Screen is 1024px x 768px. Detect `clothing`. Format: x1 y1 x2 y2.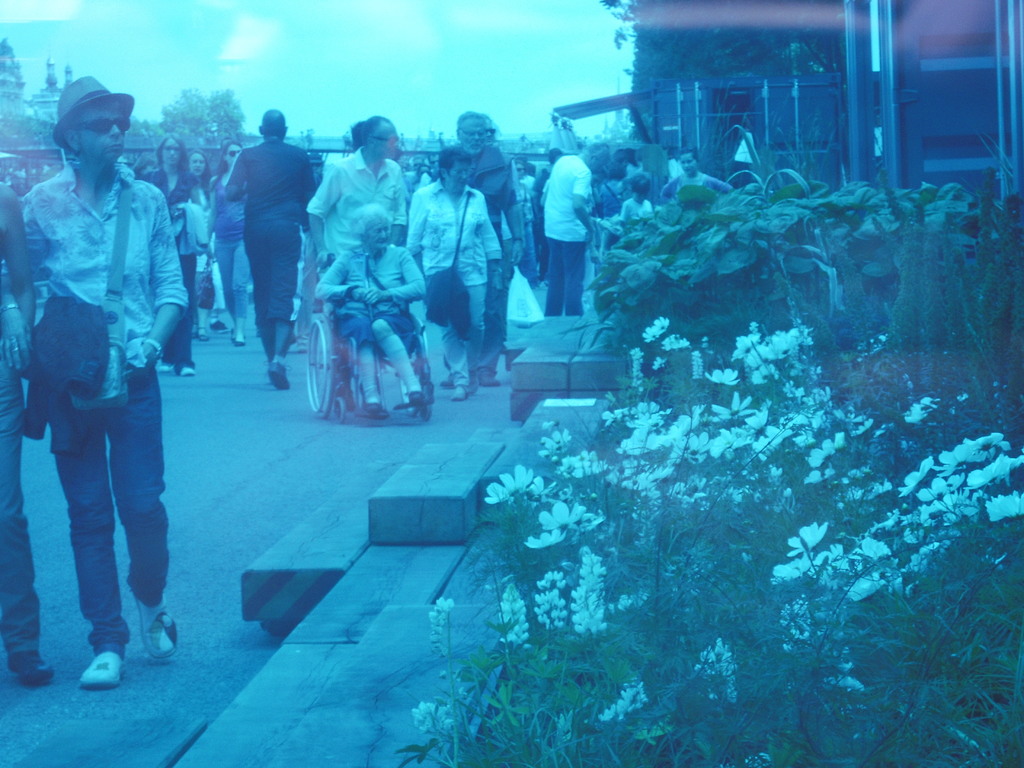
209 161 257 292.
